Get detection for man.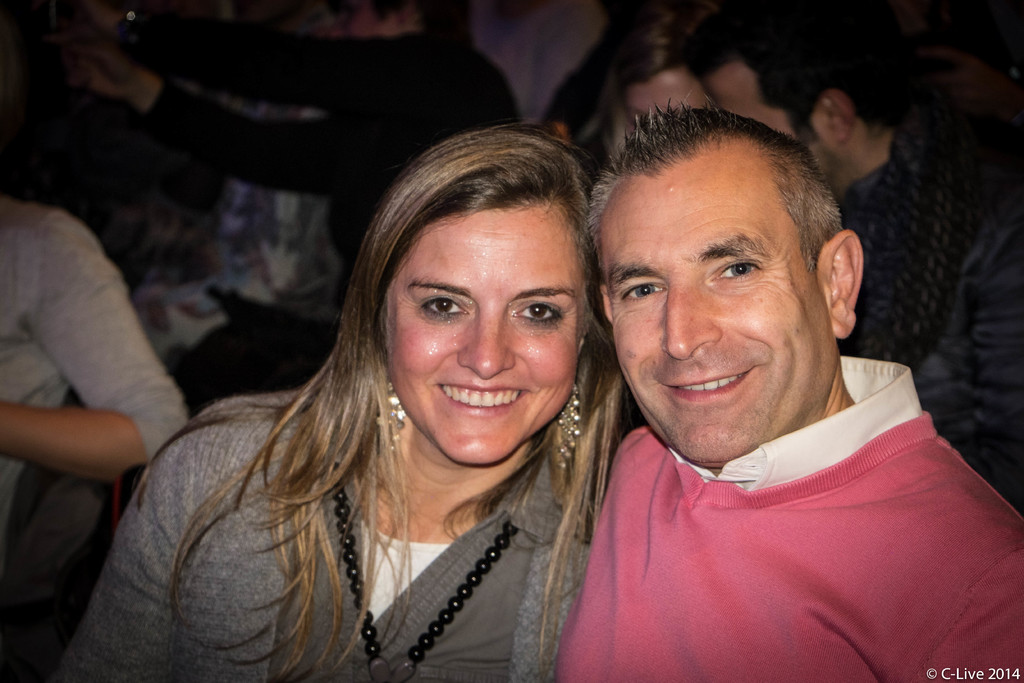
Detection: 68:0:522:415.
